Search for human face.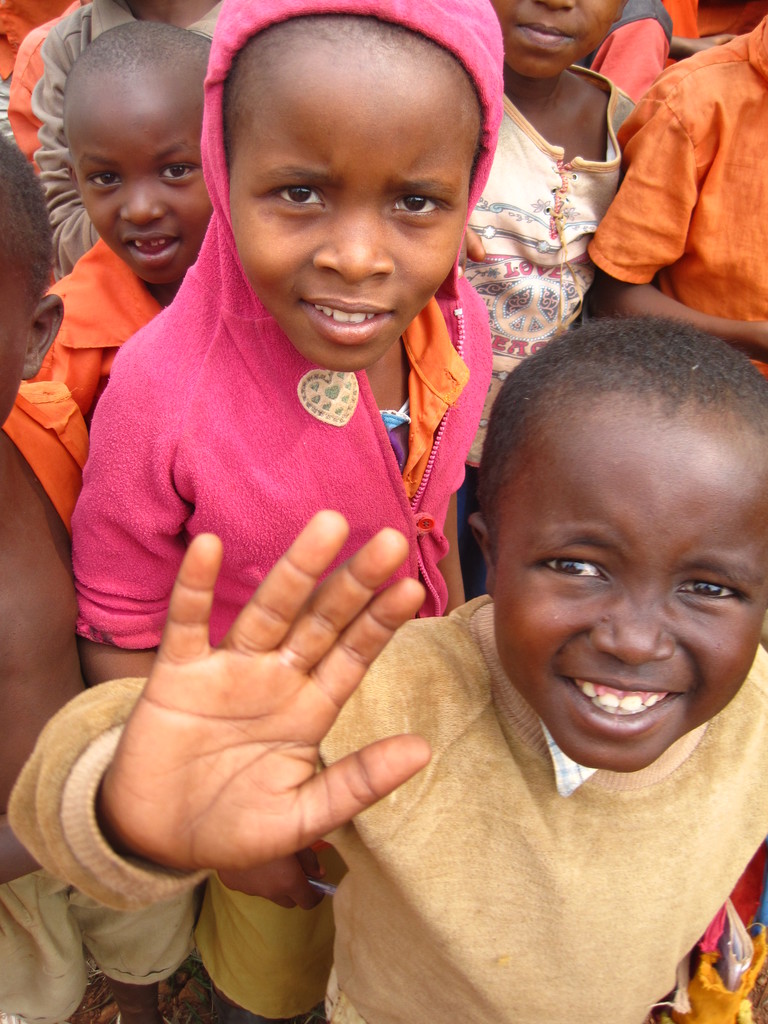
Found at {"left": 228, "top": 58, "right": 469, "bottom": 366}.
